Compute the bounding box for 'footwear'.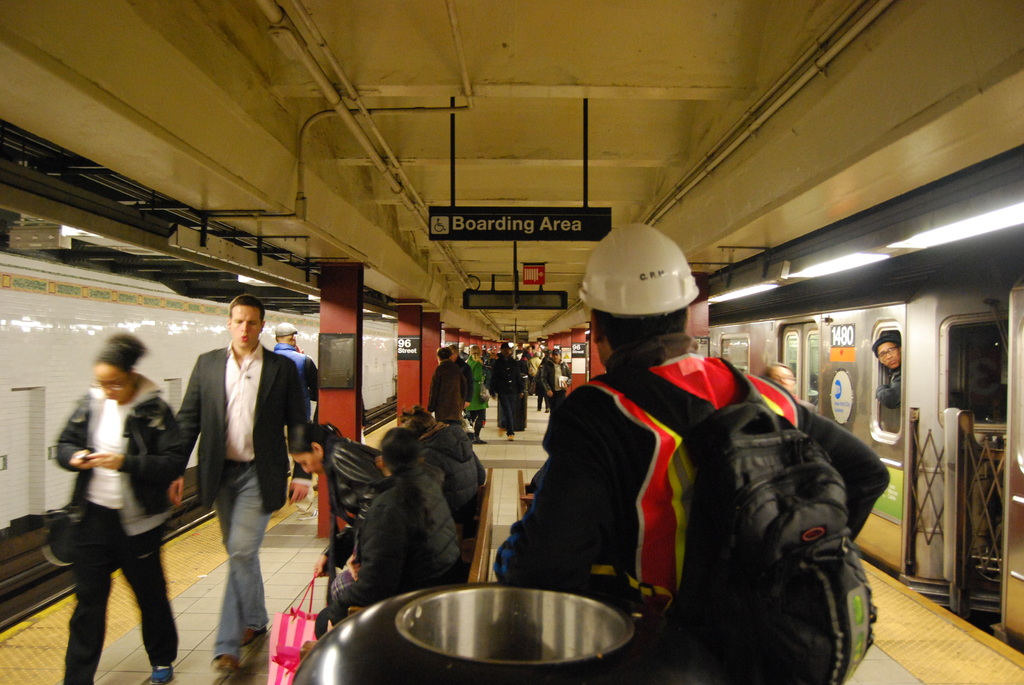
l=138, t=663, r=176, b=684.
